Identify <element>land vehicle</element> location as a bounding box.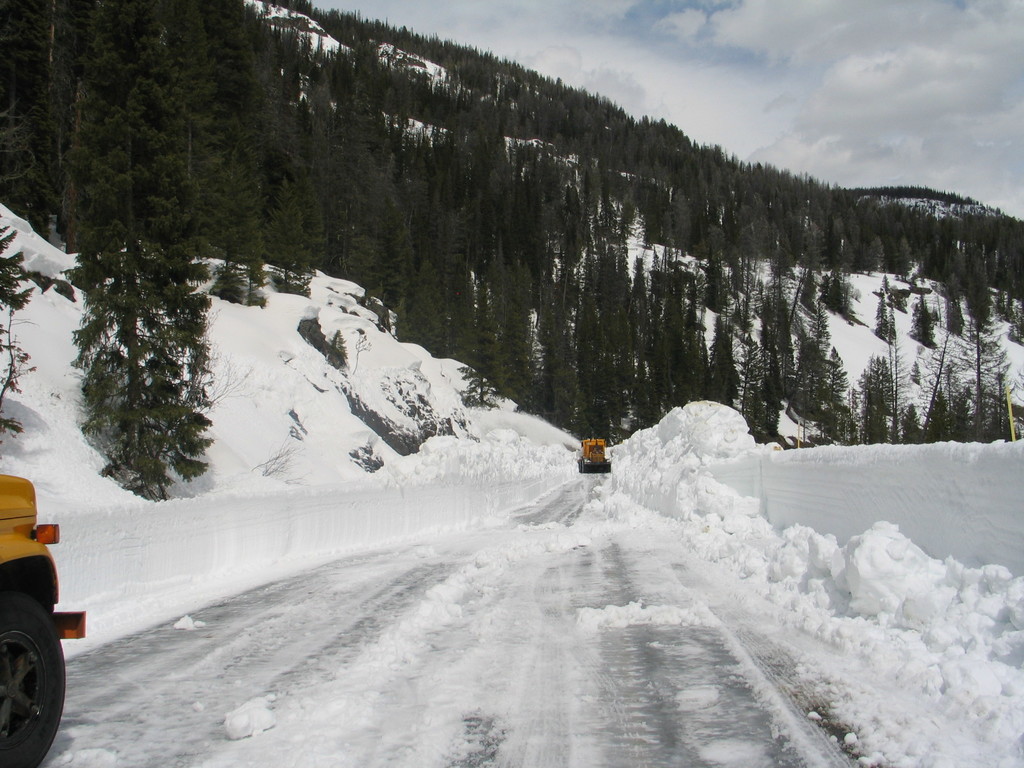
<bbox>577, 438, 611, 475</bbox>.
